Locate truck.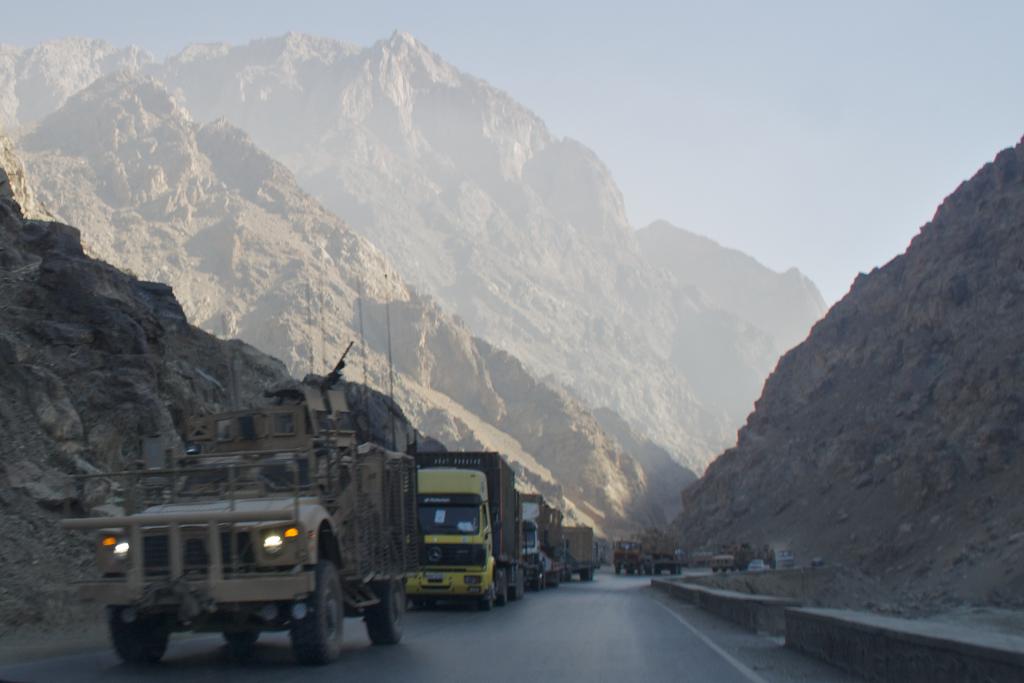
Bounding box: <region>566, 522, 598, 593</region>.
